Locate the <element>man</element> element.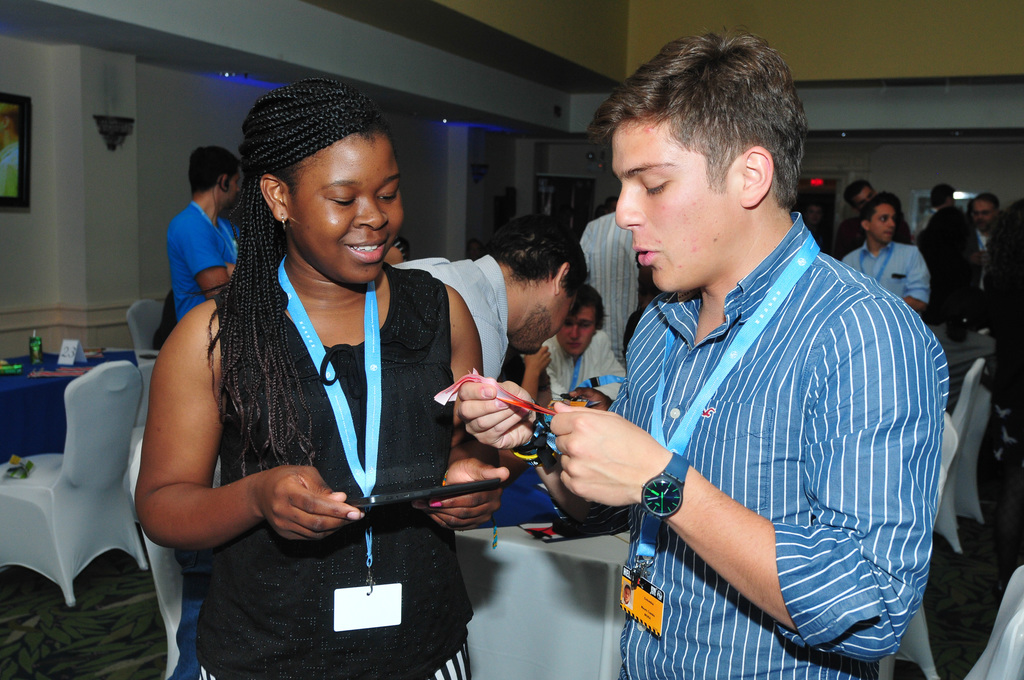
Element bbox: l=393, t=211, r=590, b=471.
